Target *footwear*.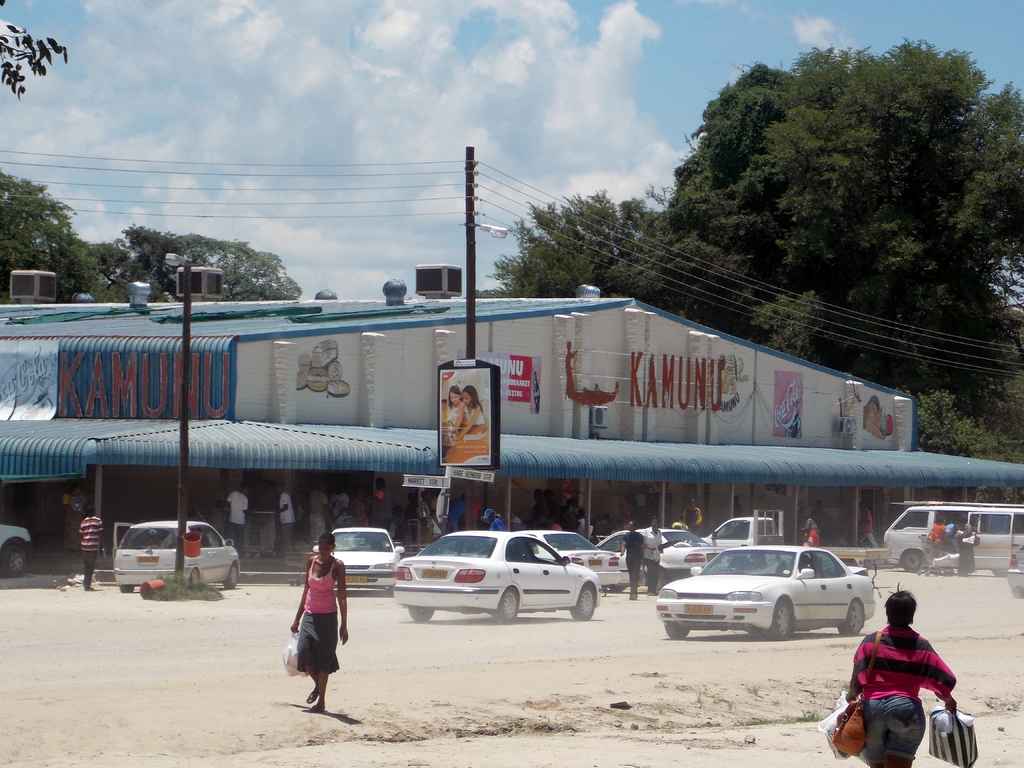
Target region: 307, 700, 325, 716.
